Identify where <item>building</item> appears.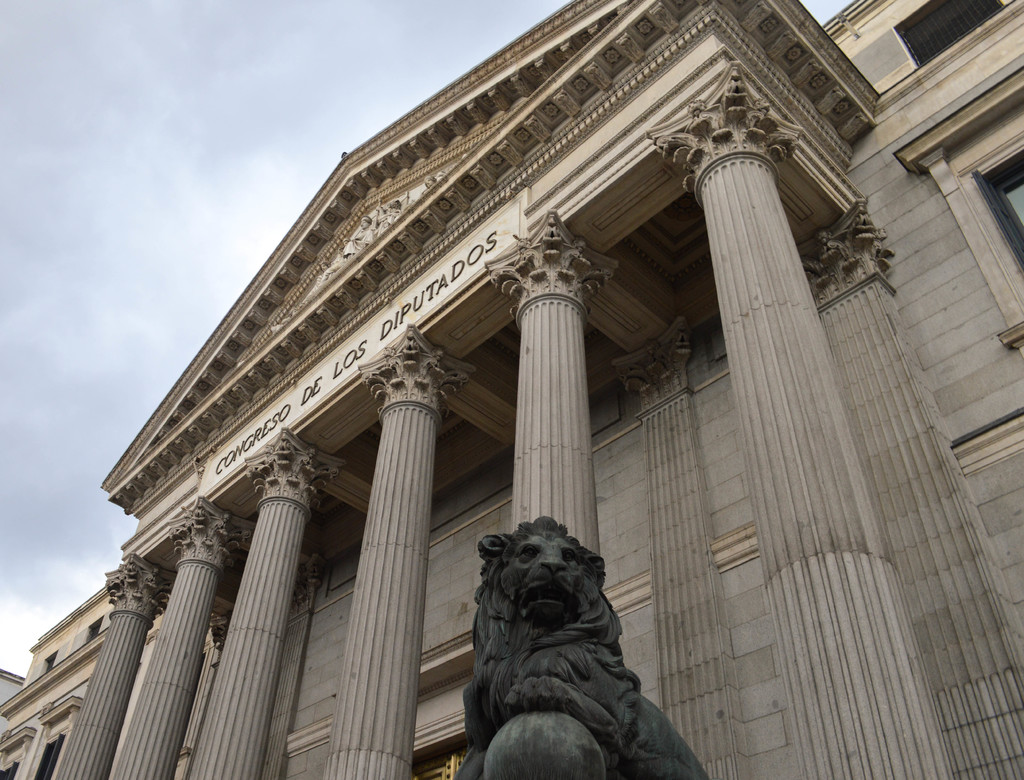
Appears at pyautogui.locateOnScreen(0, 0, 1023, 779).
